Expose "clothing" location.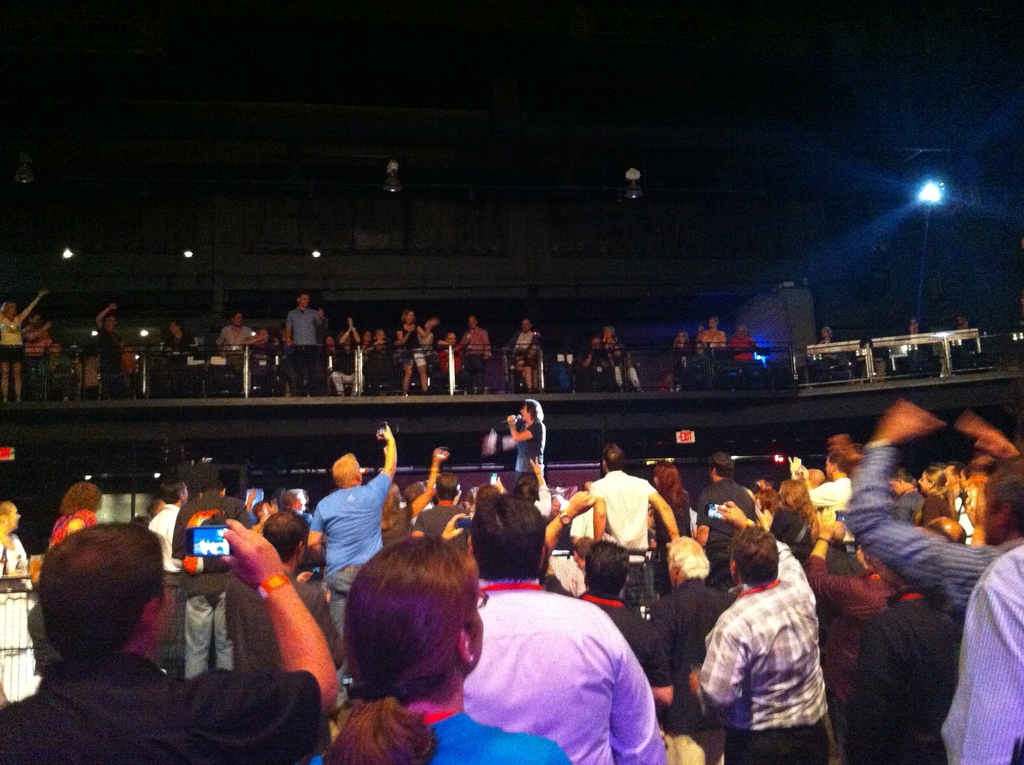
Exposed at bbox=(51, 506, 98, 547).
